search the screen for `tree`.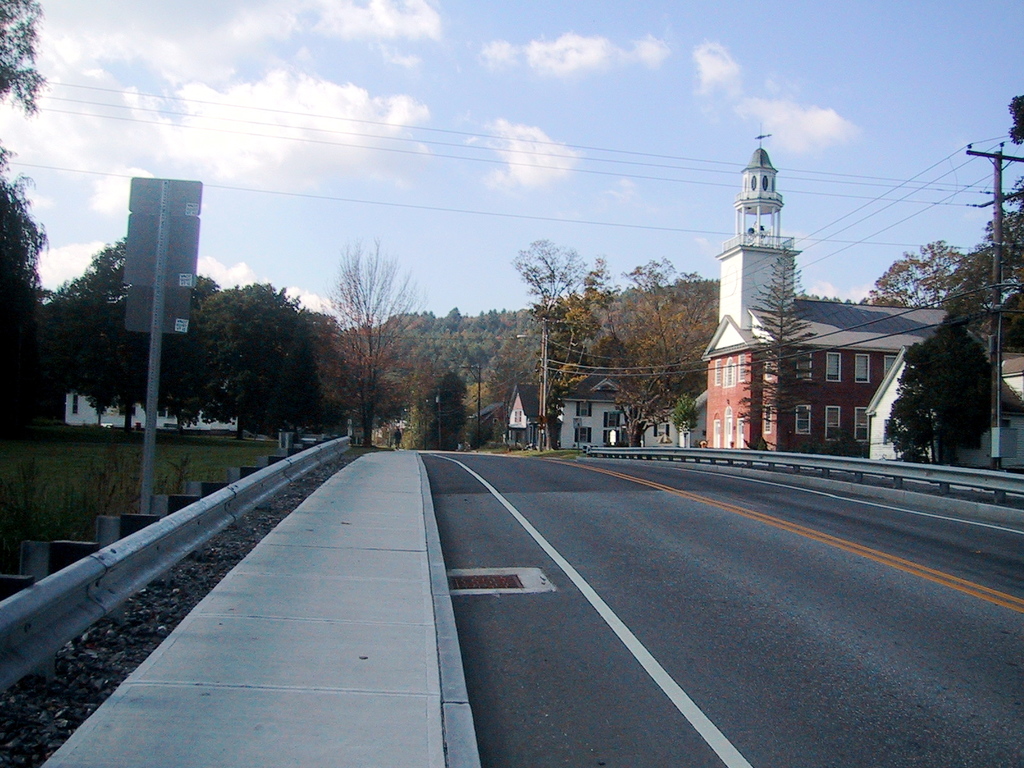
Found at x1=545, y1=260, x2=620, y2=400.
